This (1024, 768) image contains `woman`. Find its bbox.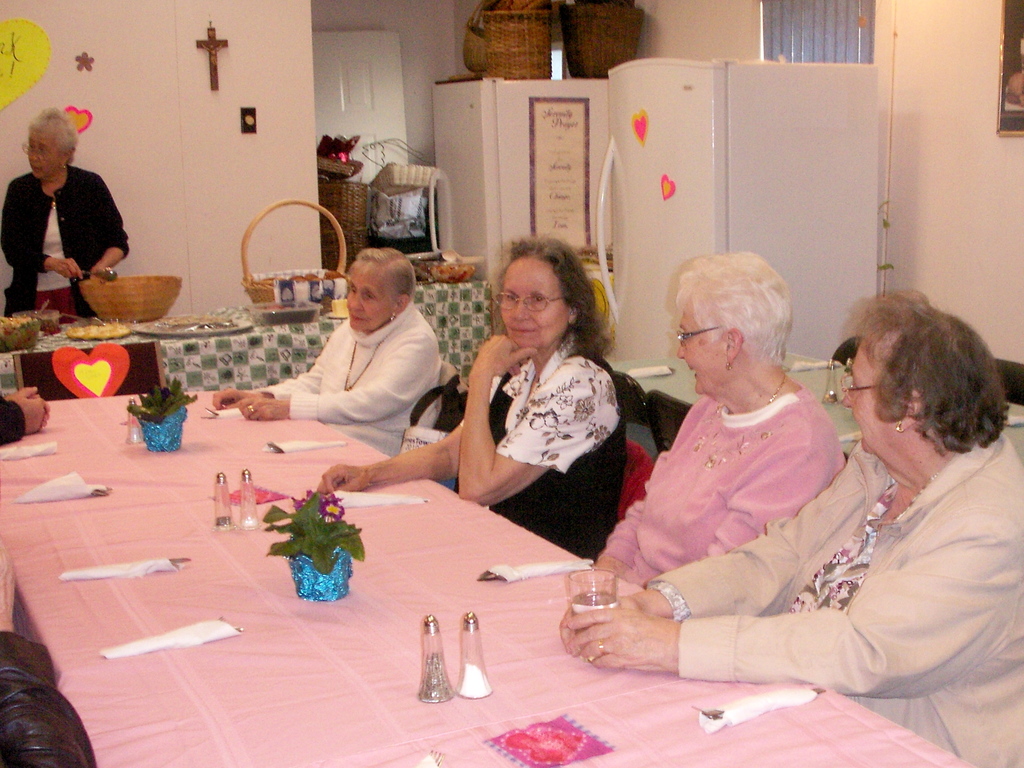
region(317, 237, 622, 562).
